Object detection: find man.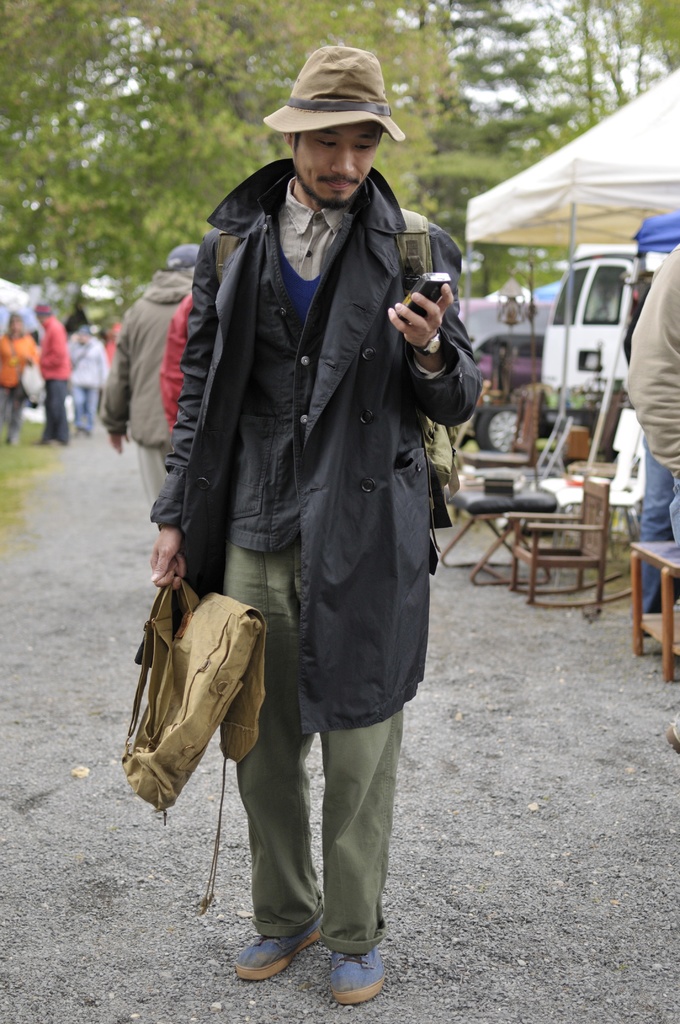
crop(102, 243, 197, 503).
